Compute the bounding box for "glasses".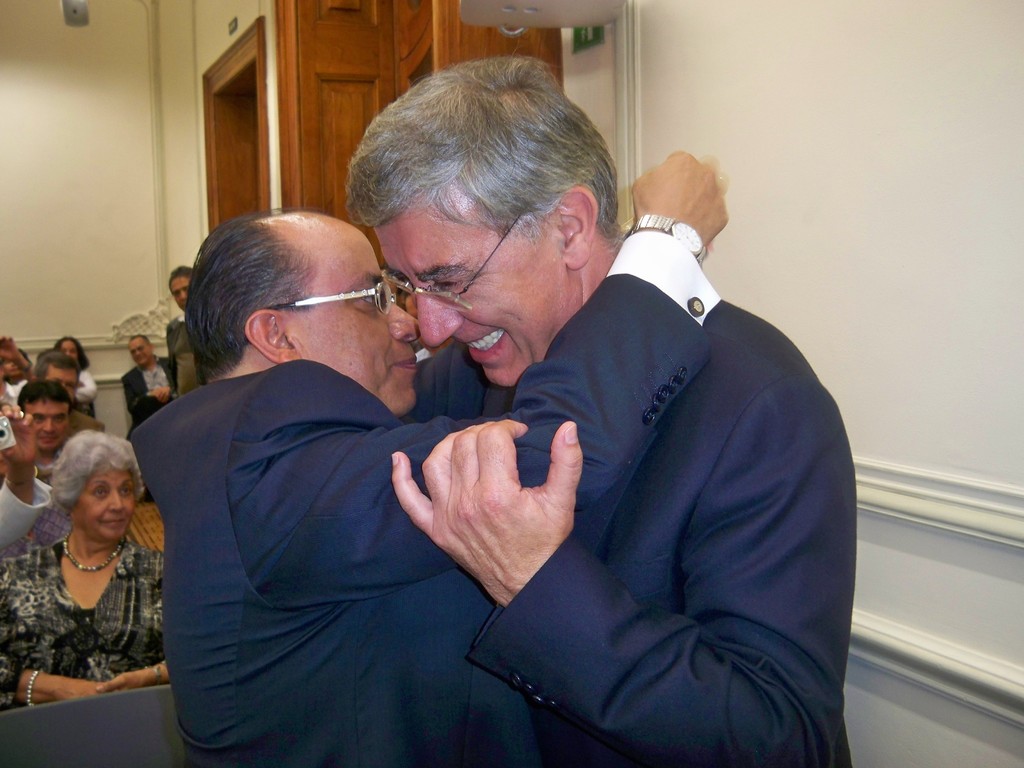
[x1=381, y1=204, x2=525, y2=315].
